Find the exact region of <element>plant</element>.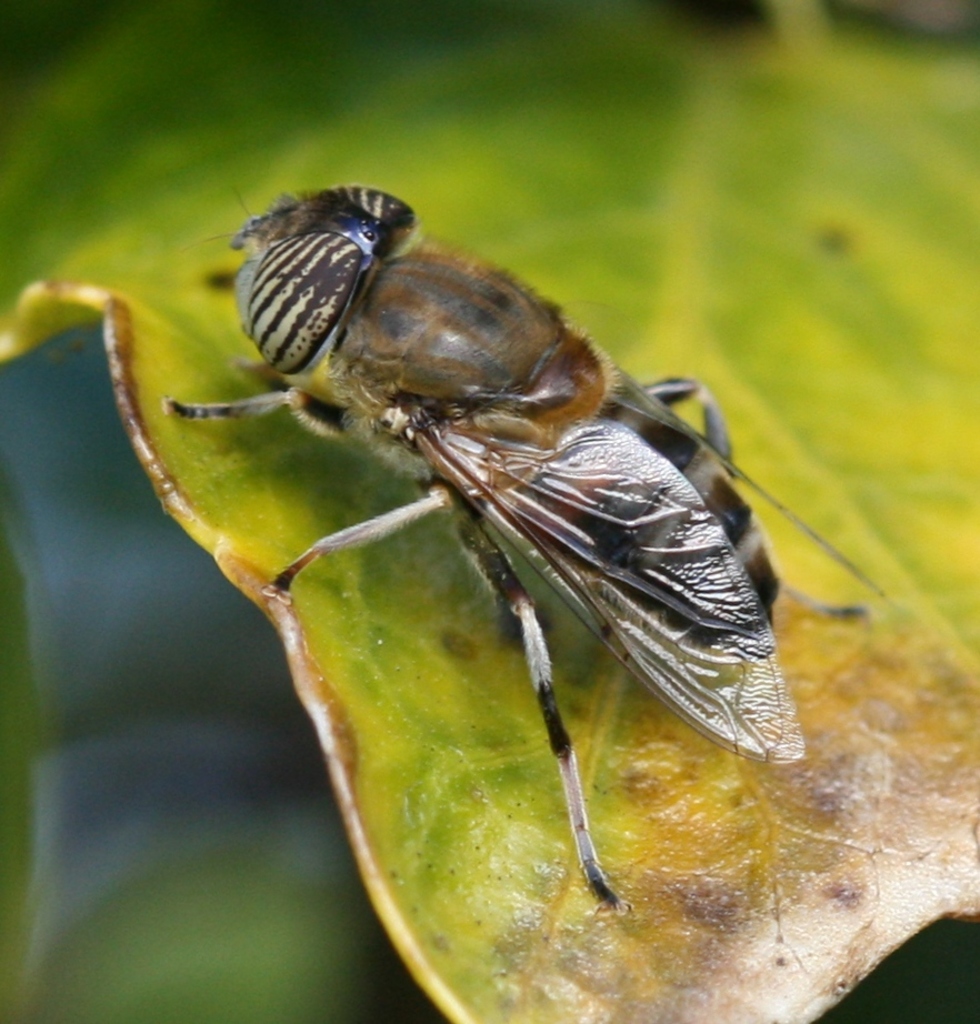
Exact region: {"left": 0, "top": 0, "right": 979, "bottom": 1023}.
